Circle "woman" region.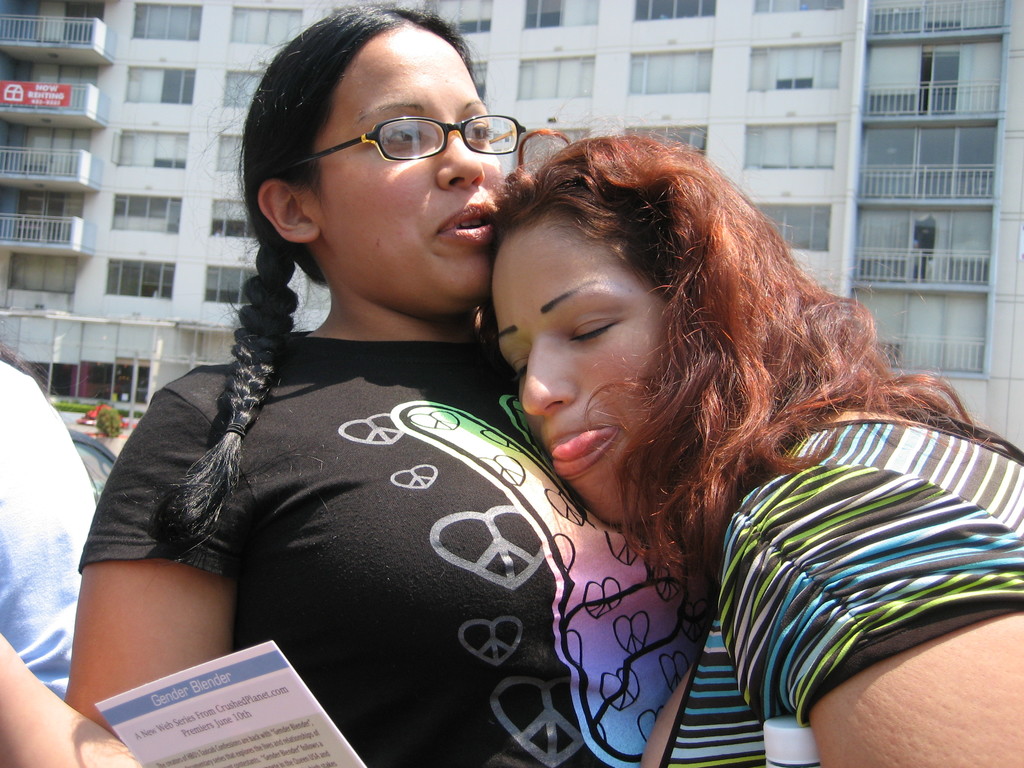
Region: bbox(451, 108, 956, 767).
